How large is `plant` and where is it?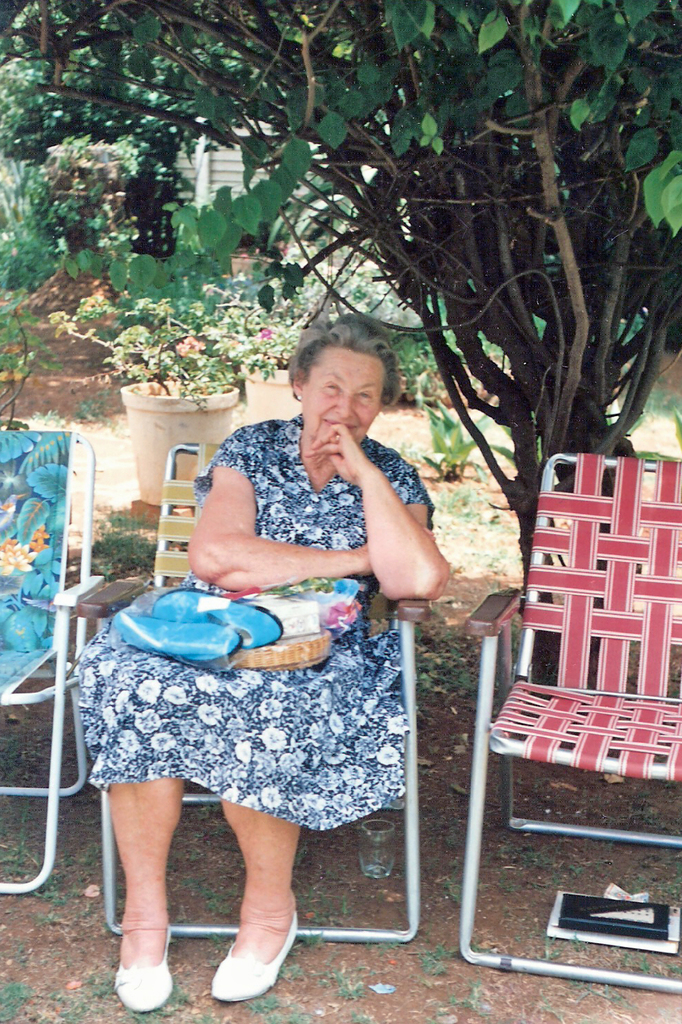
Bounding box: [left=35, top=904, right=74, bottom=941].
